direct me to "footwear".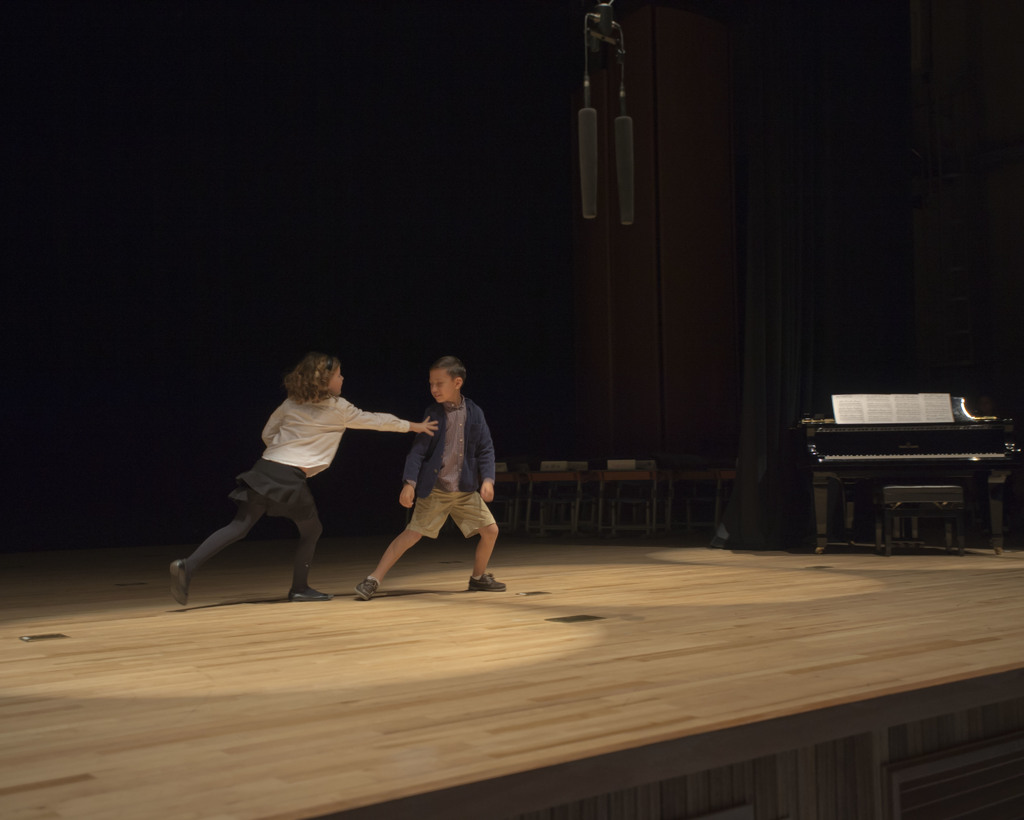
Direction: <bbox>170, 560, 190, 604</bbox>.
